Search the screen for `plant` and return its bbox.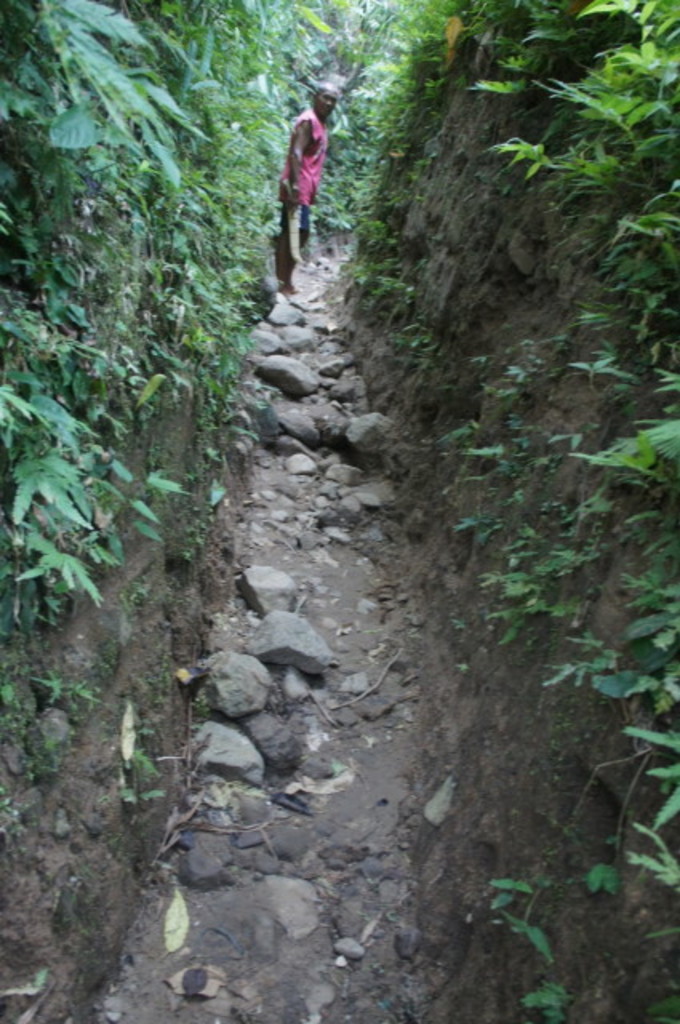
Found: 491,864,578,974.
